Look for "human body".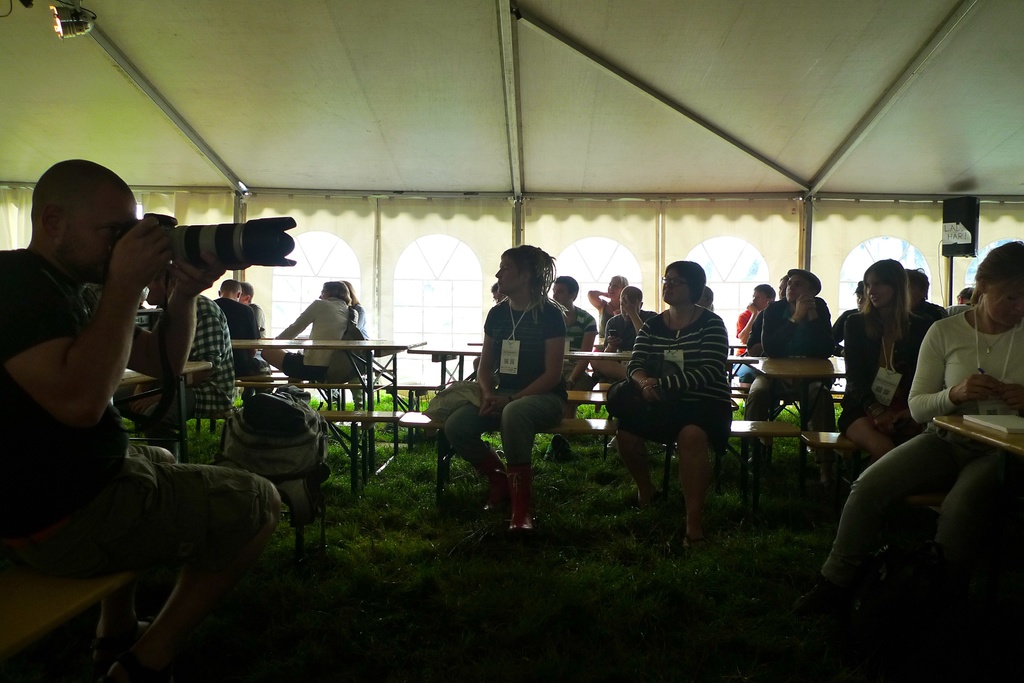
Found: <bbox>908, 271, 941, 322</bbox>.
